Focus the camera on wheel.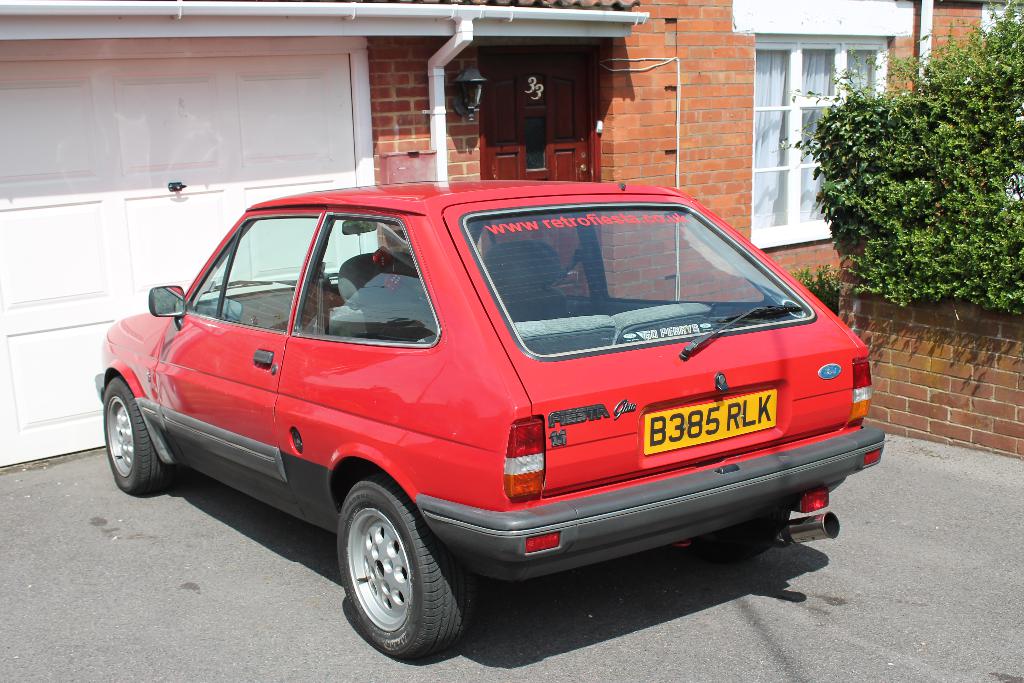
Focus region: [326, 271, 340, 277].
